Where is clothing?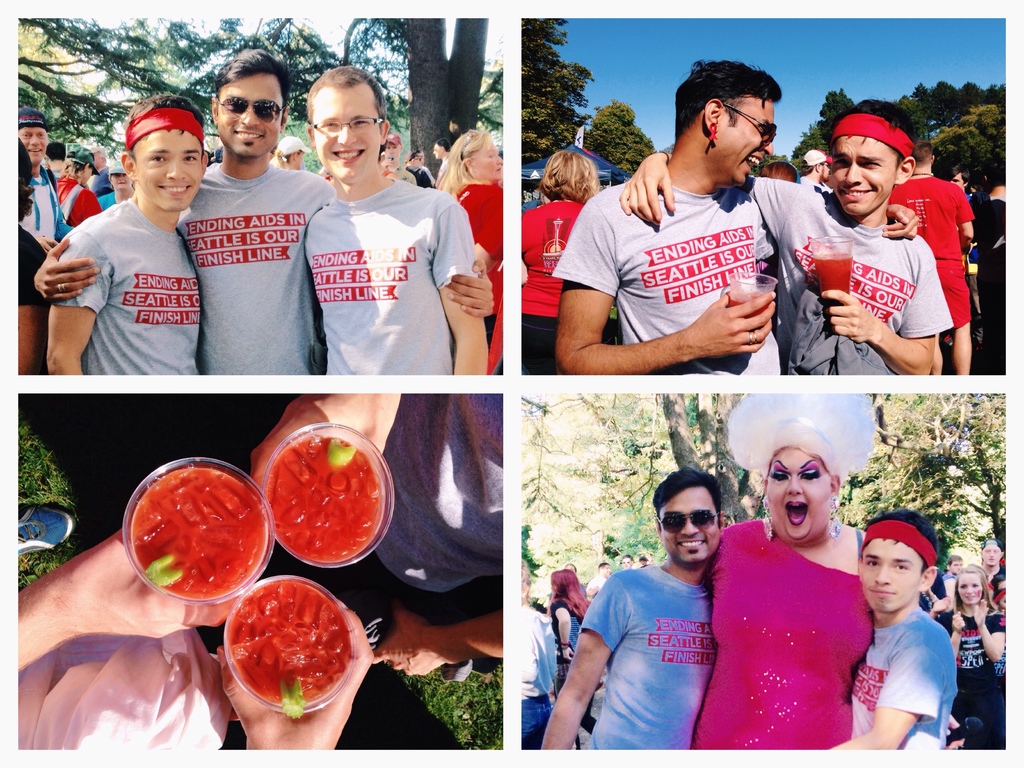
detection(725, 500, 877, 753).
